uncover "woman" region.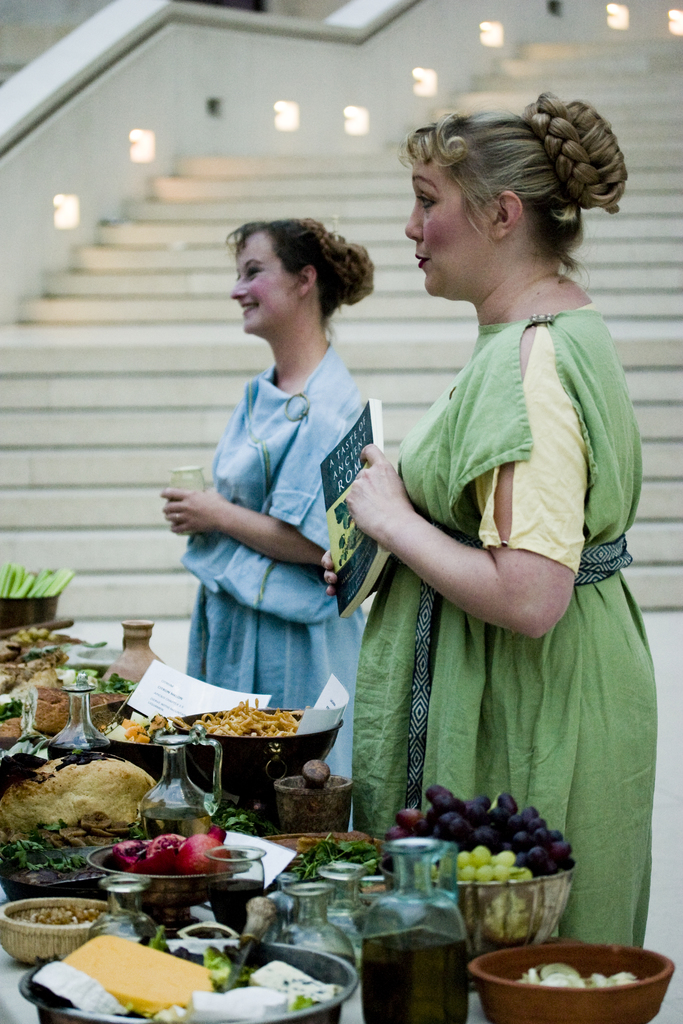
Uncovered: left=326, top=79, right=646, bottom=916.
